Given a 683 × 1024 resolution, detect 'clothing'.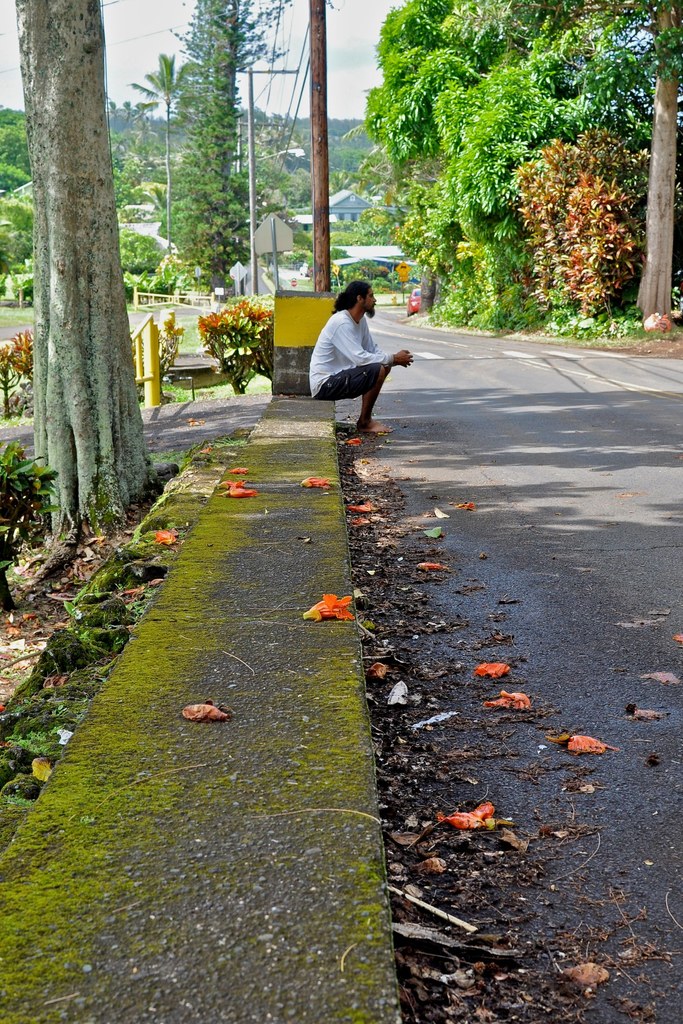
locate(314, 275, 398, 398).
